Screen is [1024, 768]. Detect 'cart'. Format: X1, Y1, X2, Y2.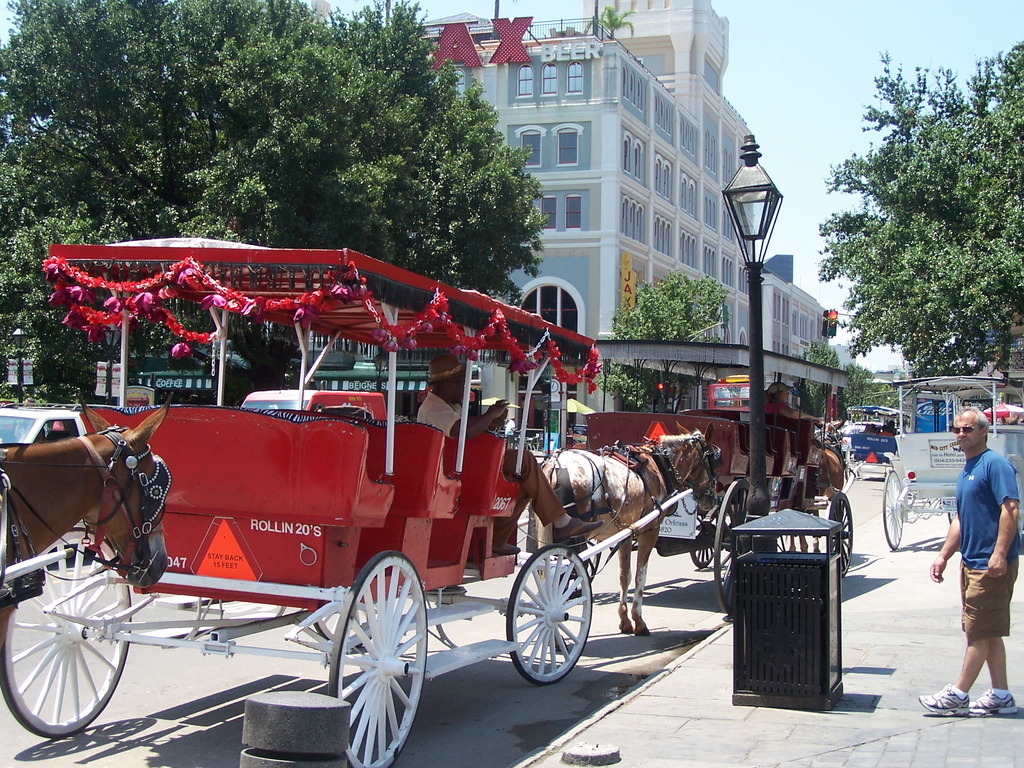
877, 374, 1023, 552.
